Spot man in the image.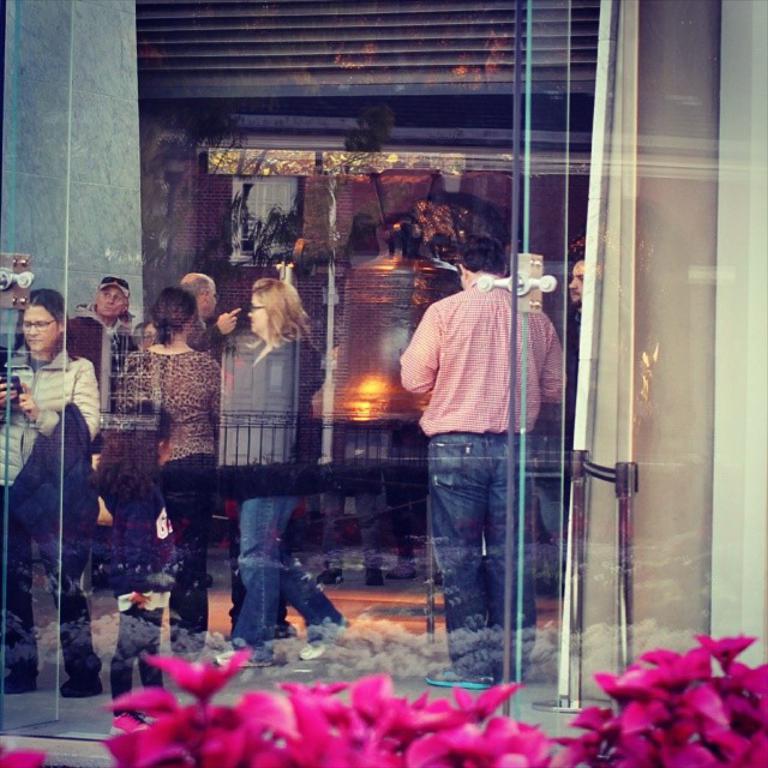
man found at 564, 251, 589, 349.
